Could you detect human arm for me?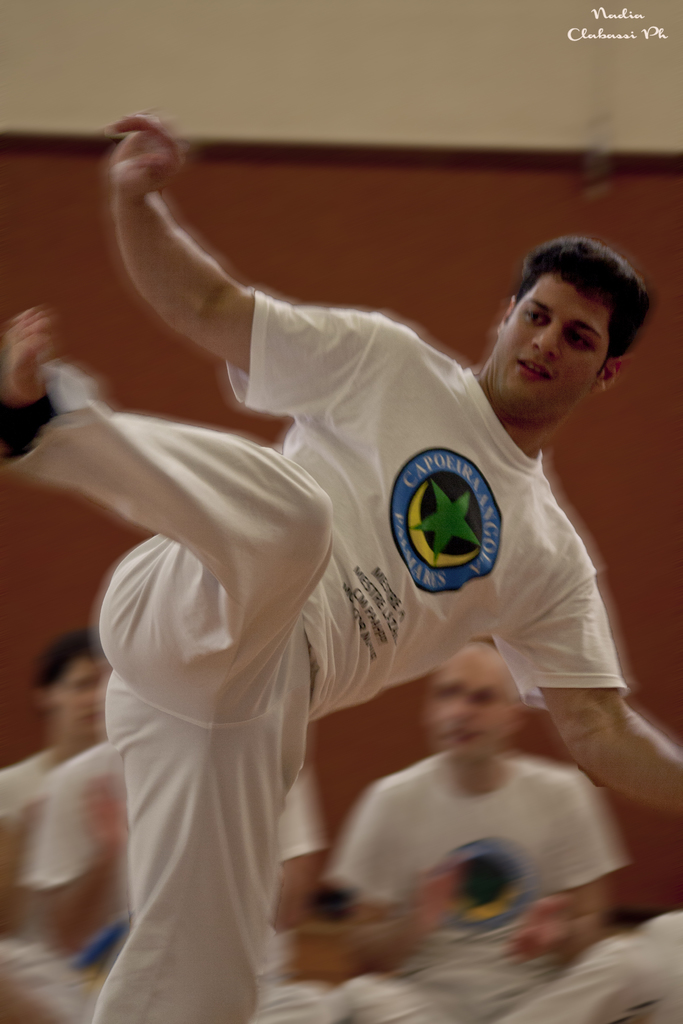
Detection result: x1=272, y1=779, x2=327, y2=924.
